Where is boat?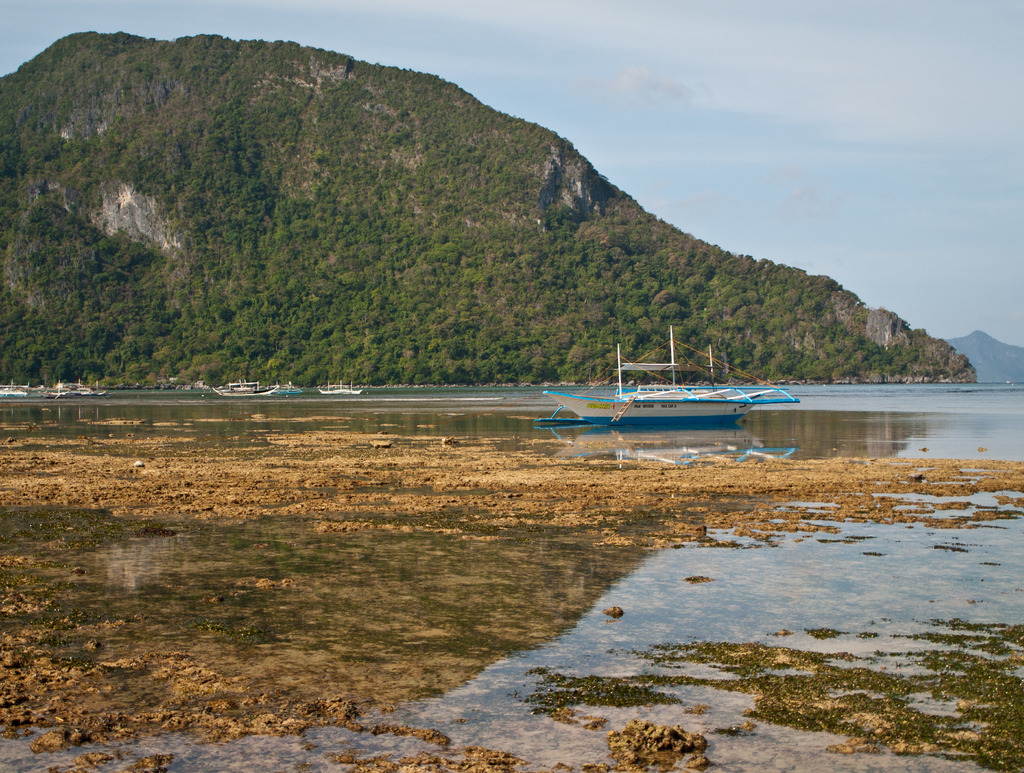
[x1=656, y1=324, x2=801, y2=410].
